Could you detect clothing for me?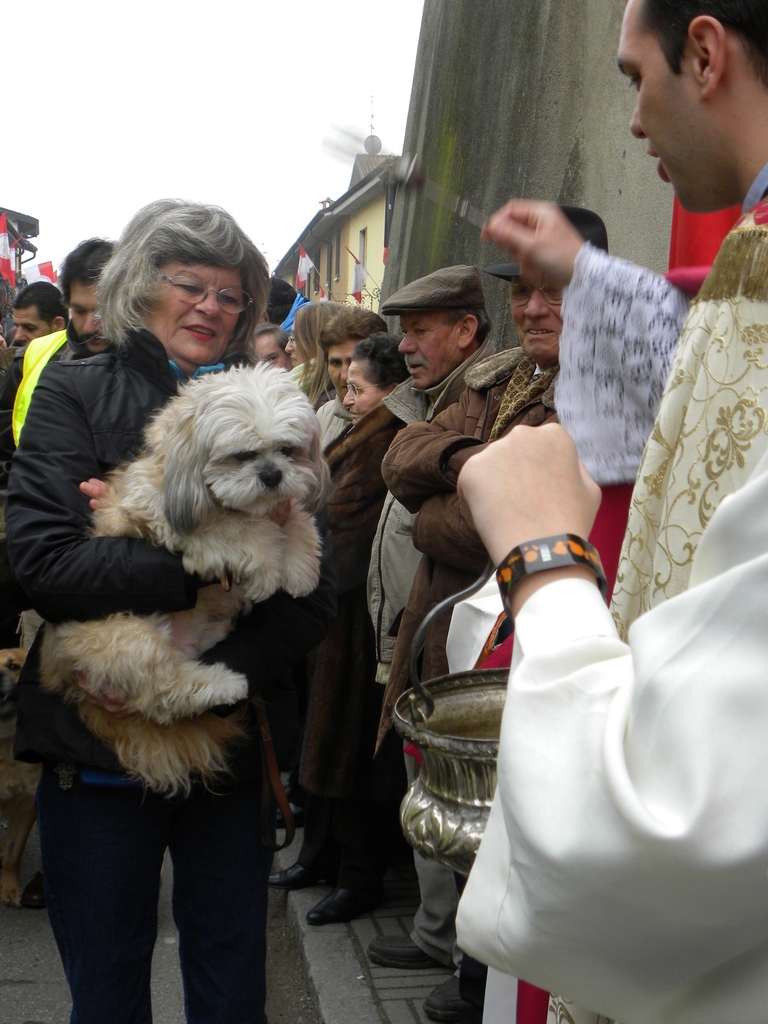
Detection result: 304/381/423/915.
